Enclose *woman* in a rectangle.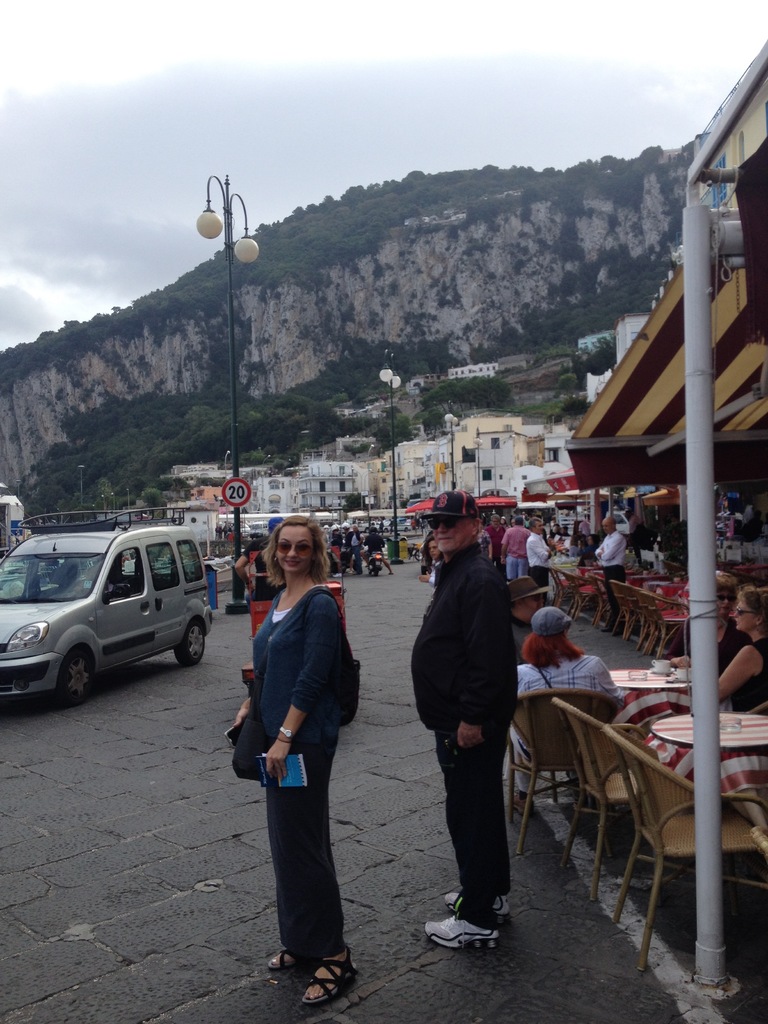
bbox(235, 492, 367, 993).
